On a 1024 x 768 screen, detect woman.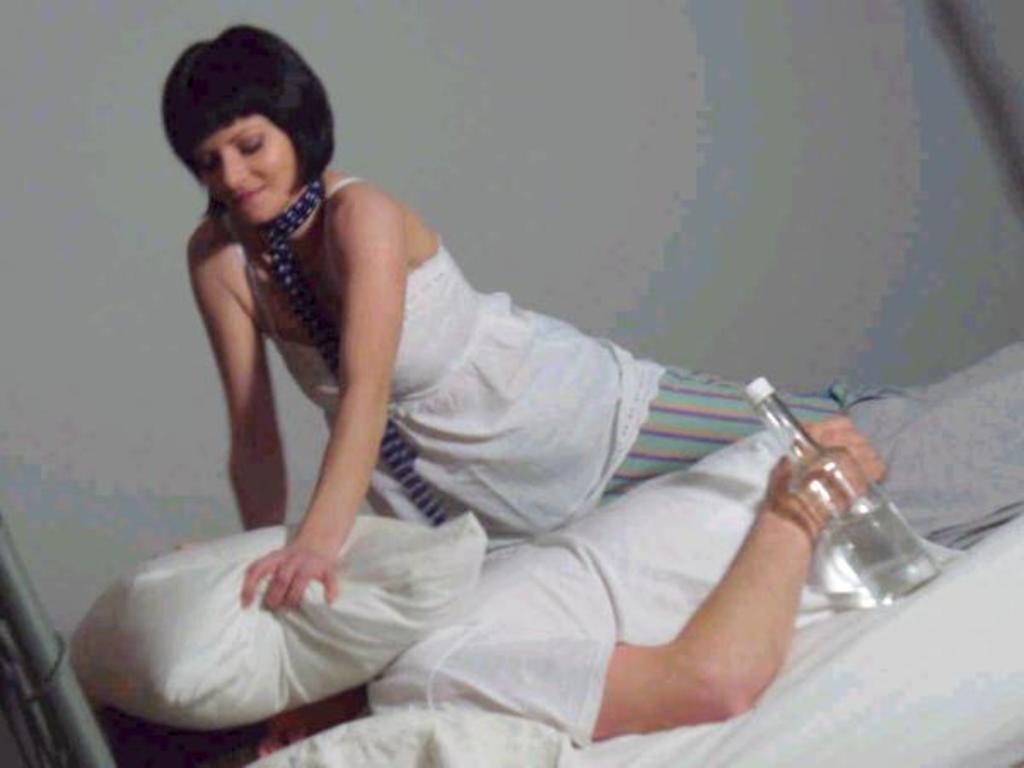
(205, 12, 935, 657).
